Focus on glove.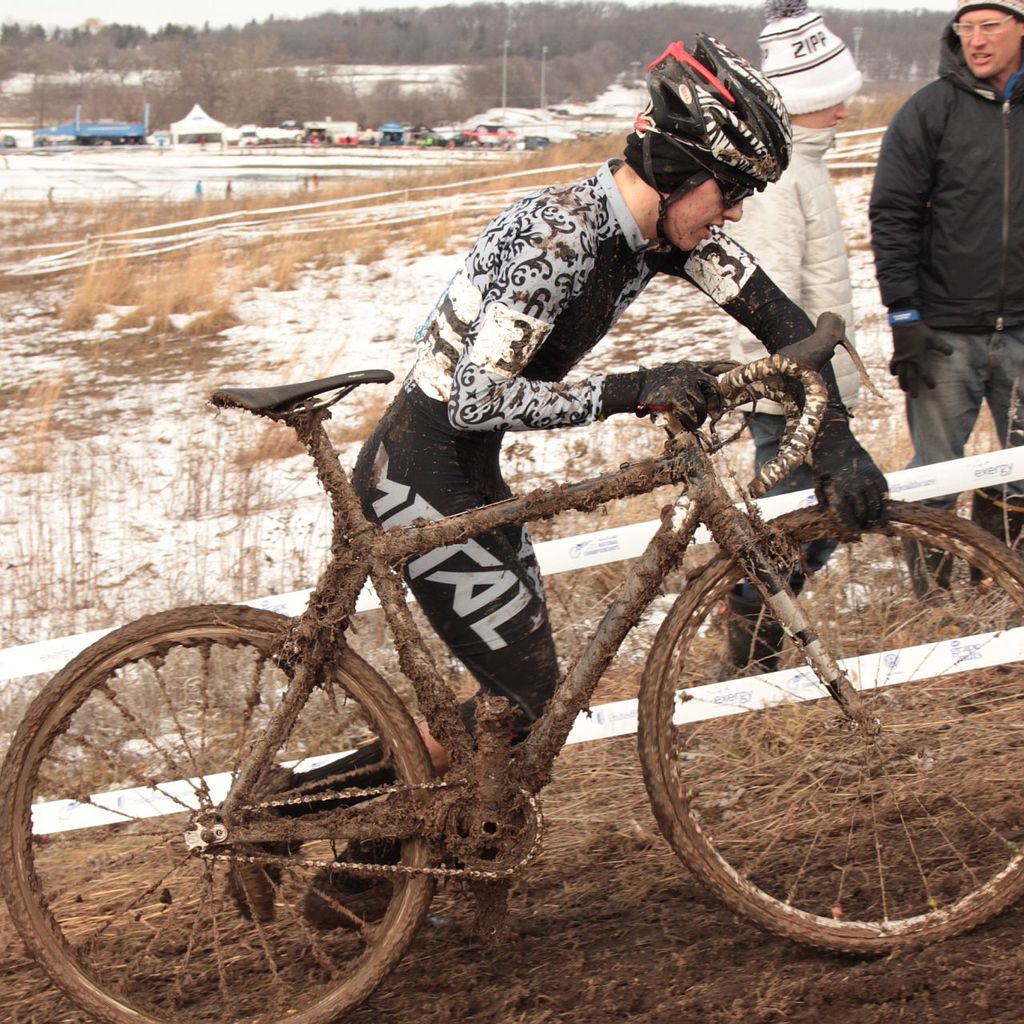
Focused at l=802, t=403, r=884, b=537.
